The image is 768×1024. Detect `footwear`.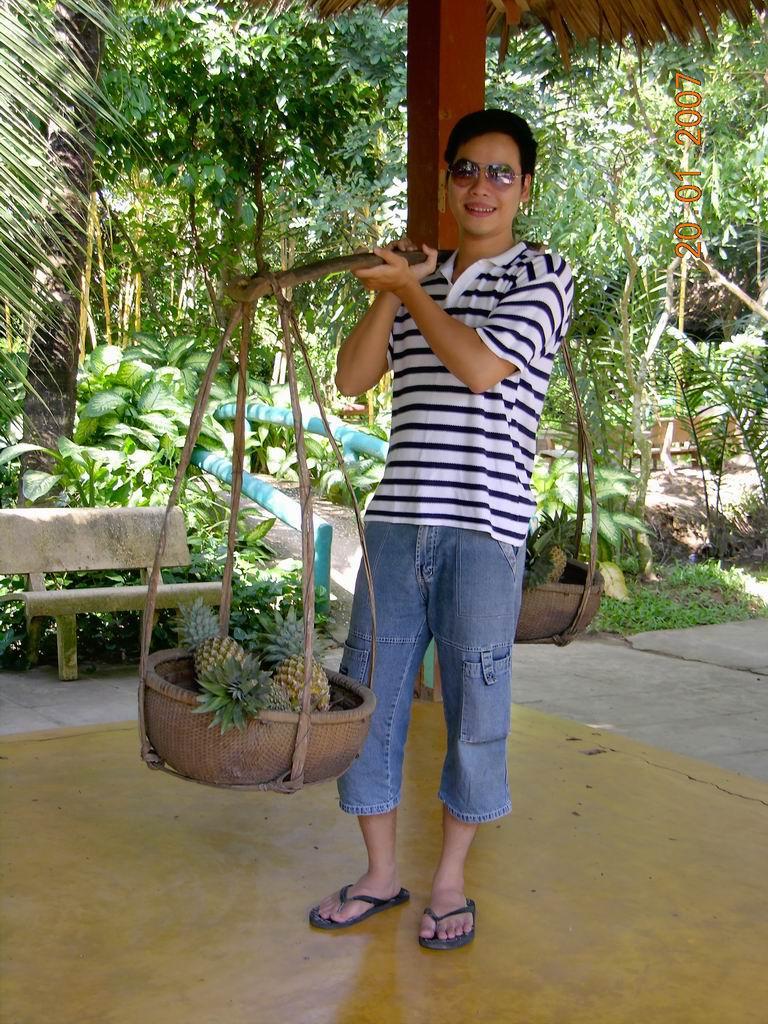
Detection: left=305, top=880, right=412, bottom=930.
